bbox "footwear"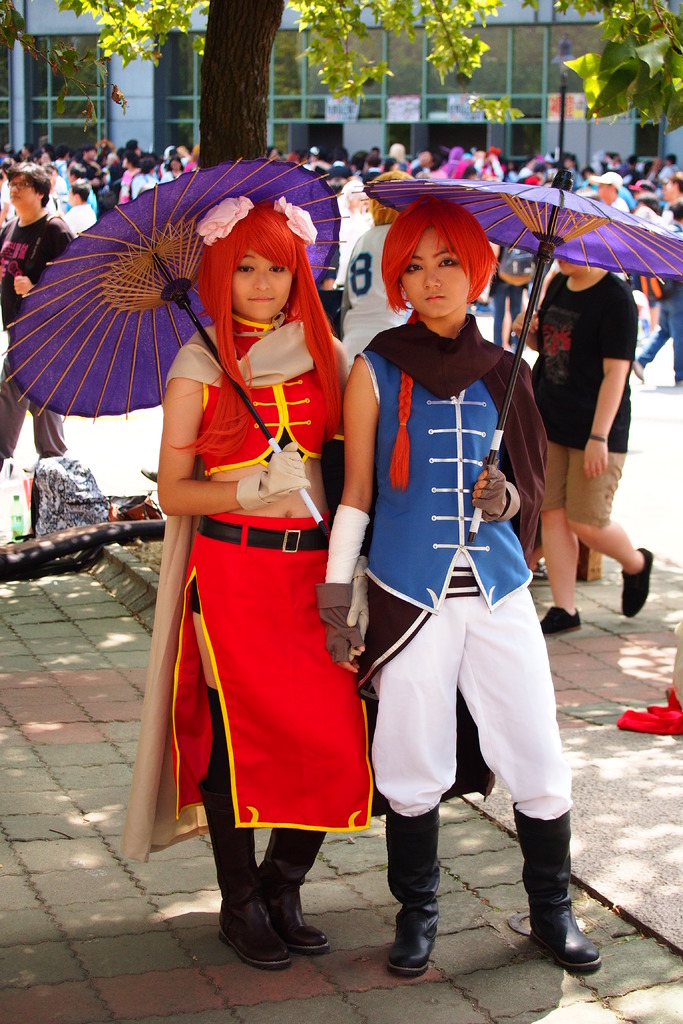
{"left": 538, "top": 607, "right": 583, "bottom": 634}
